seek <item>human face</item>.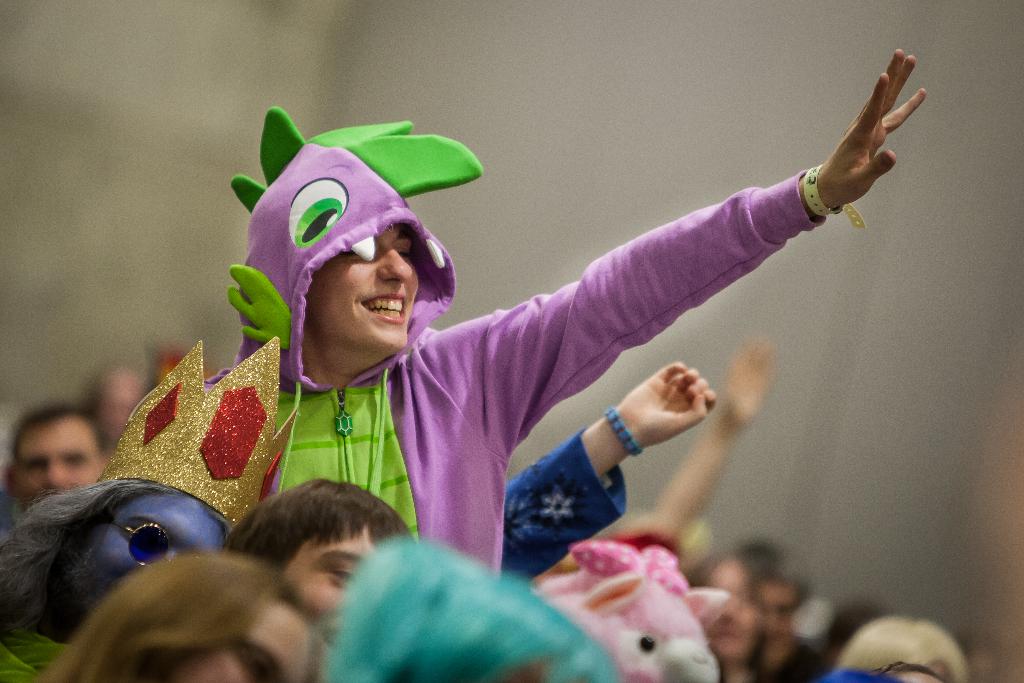
[308,224,422,353].
